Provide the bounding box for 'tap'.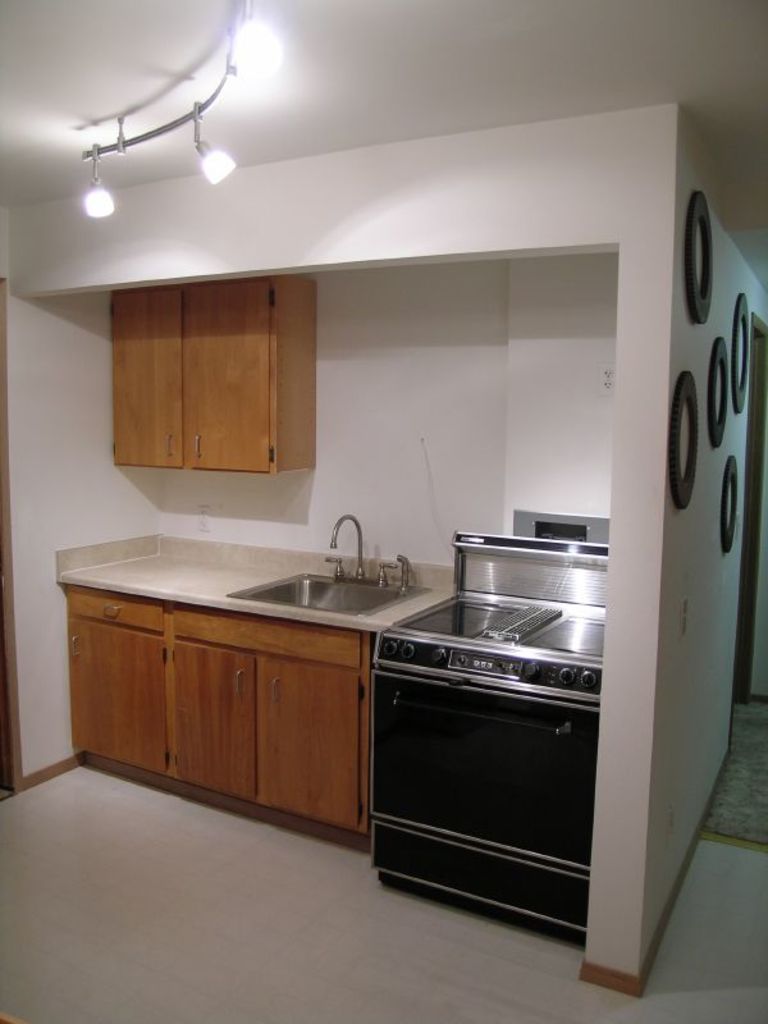
x1=326 y1=511 x2=366 y2=582.
